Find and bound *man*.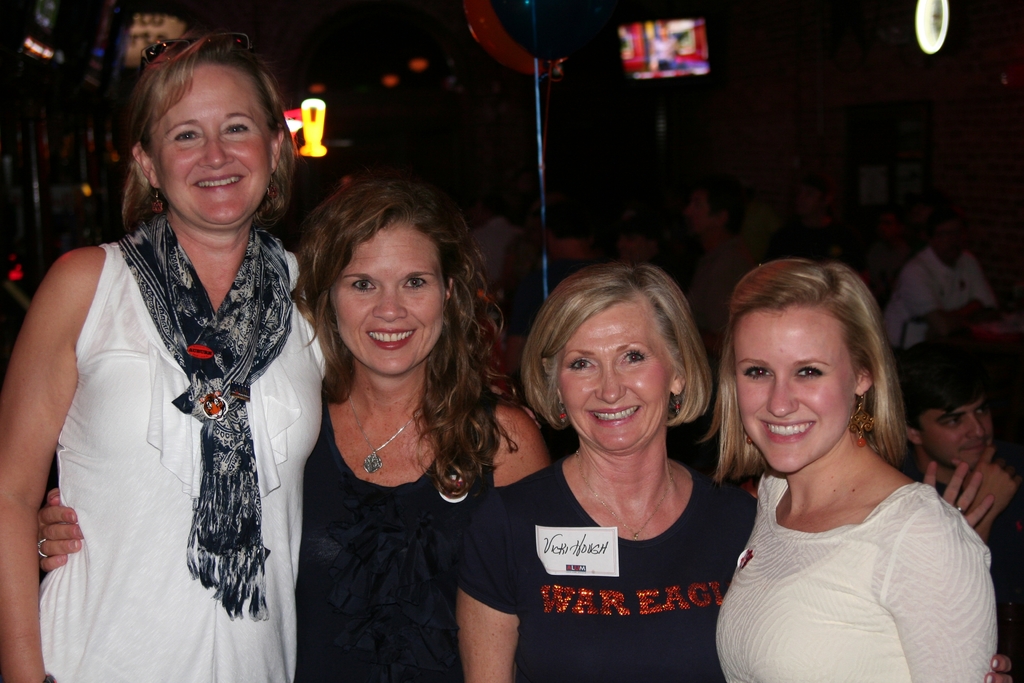
Bound: [left=785, top=161, right=881, bottom=298].
